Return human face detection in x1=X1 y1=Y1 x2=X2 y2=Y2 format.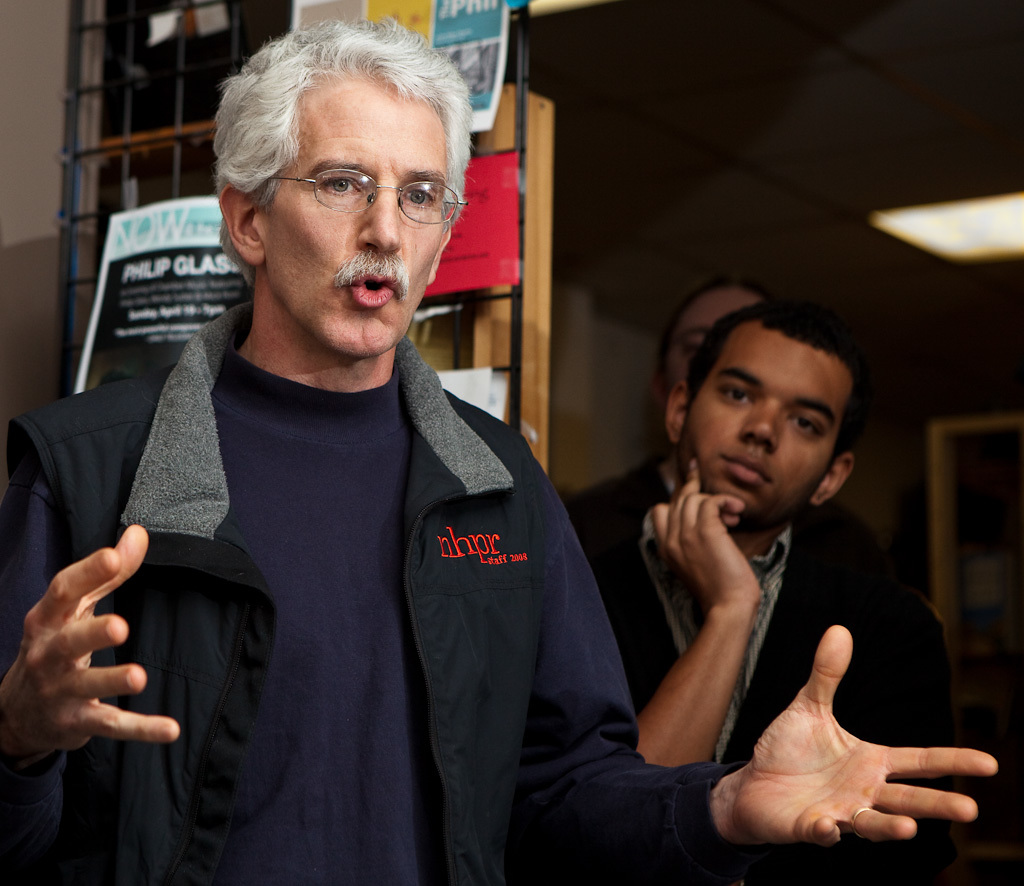
x1=268 y1=80 x2=453 y2=357.
